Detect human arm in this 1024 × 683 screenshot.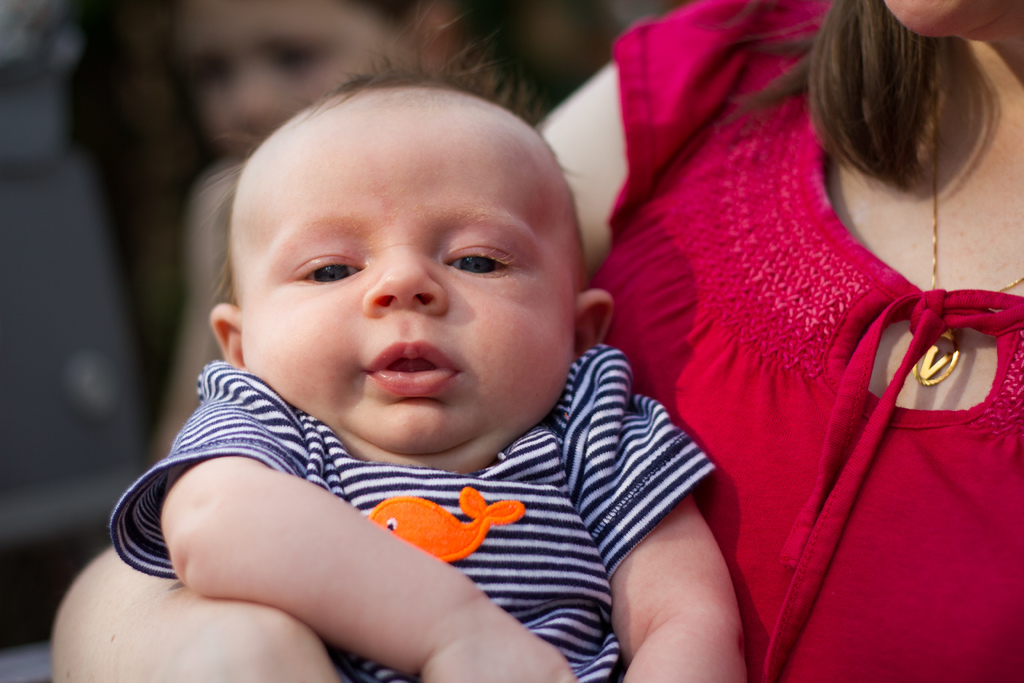
Detection: rect(145, 154, 247, 463).
